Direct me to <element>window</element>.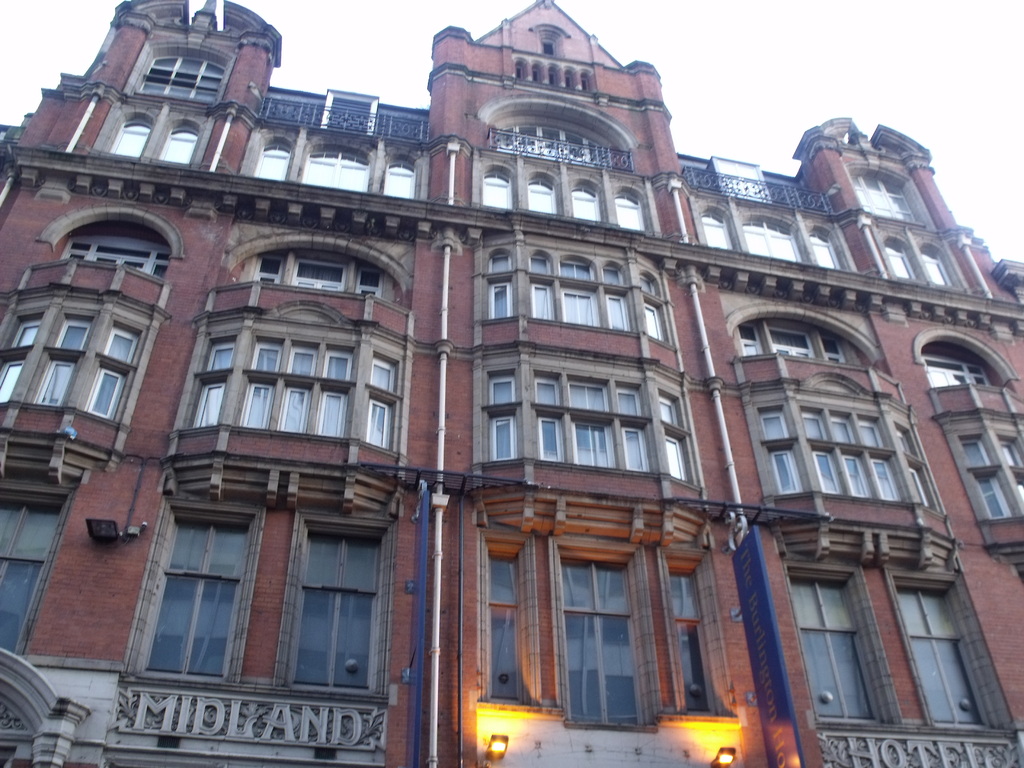
Direction: (319, 389, 347, 435).
